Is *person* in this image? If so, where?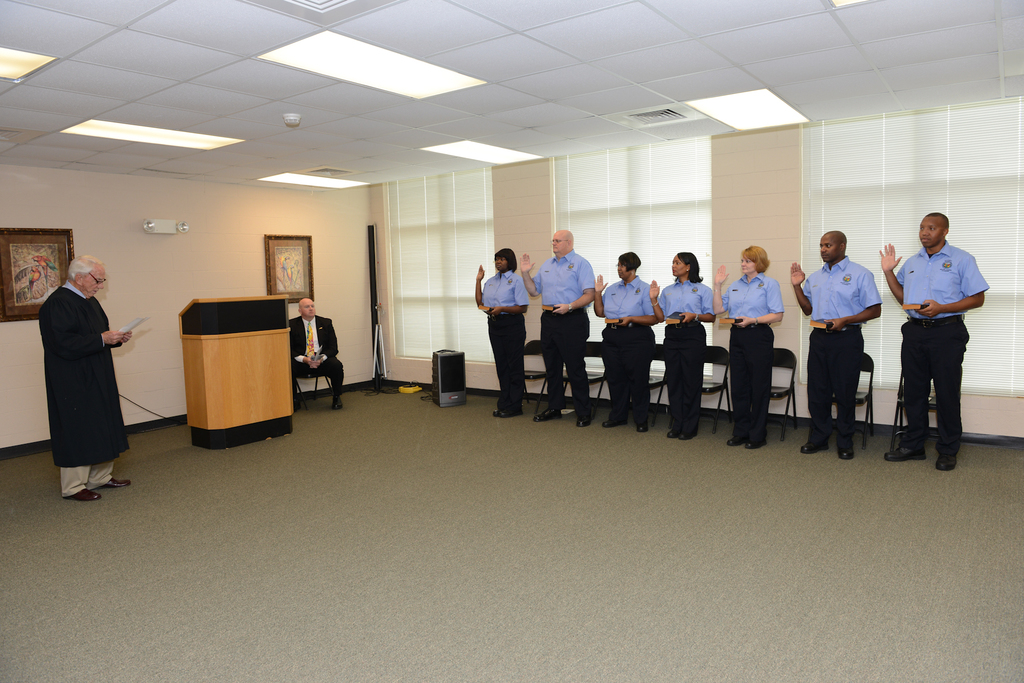
Yes, at x1=287, y1=299, x2=344, y2=409.
